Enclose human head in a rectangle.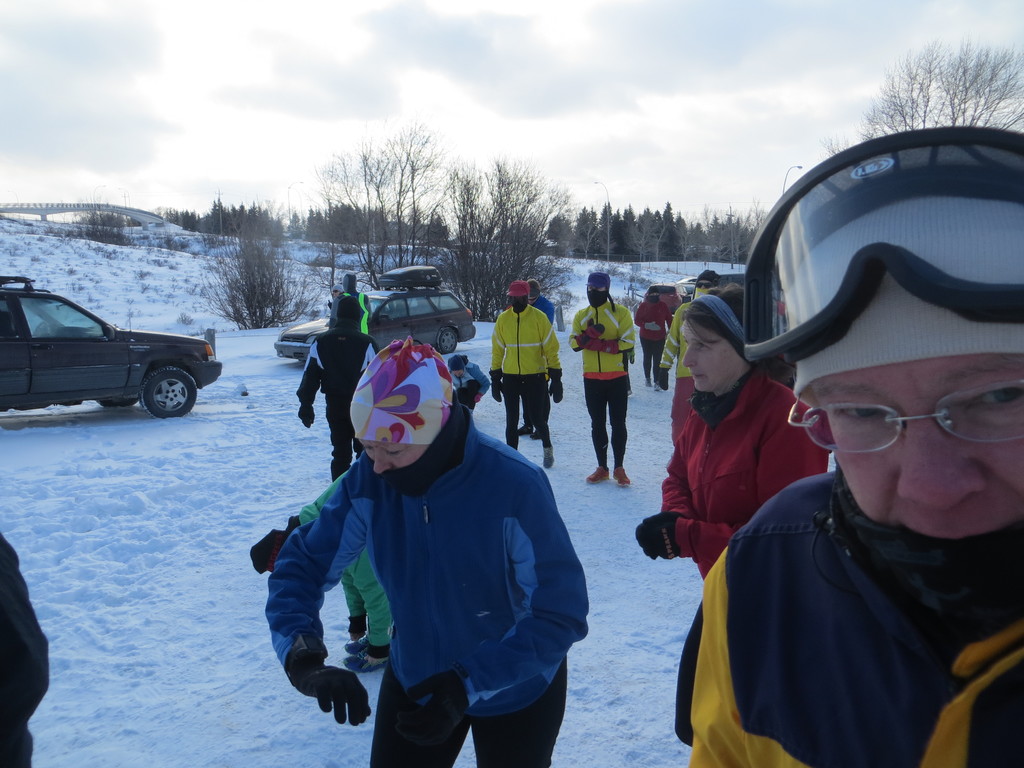
(left=450, top=355, right=471, bottom=379).
